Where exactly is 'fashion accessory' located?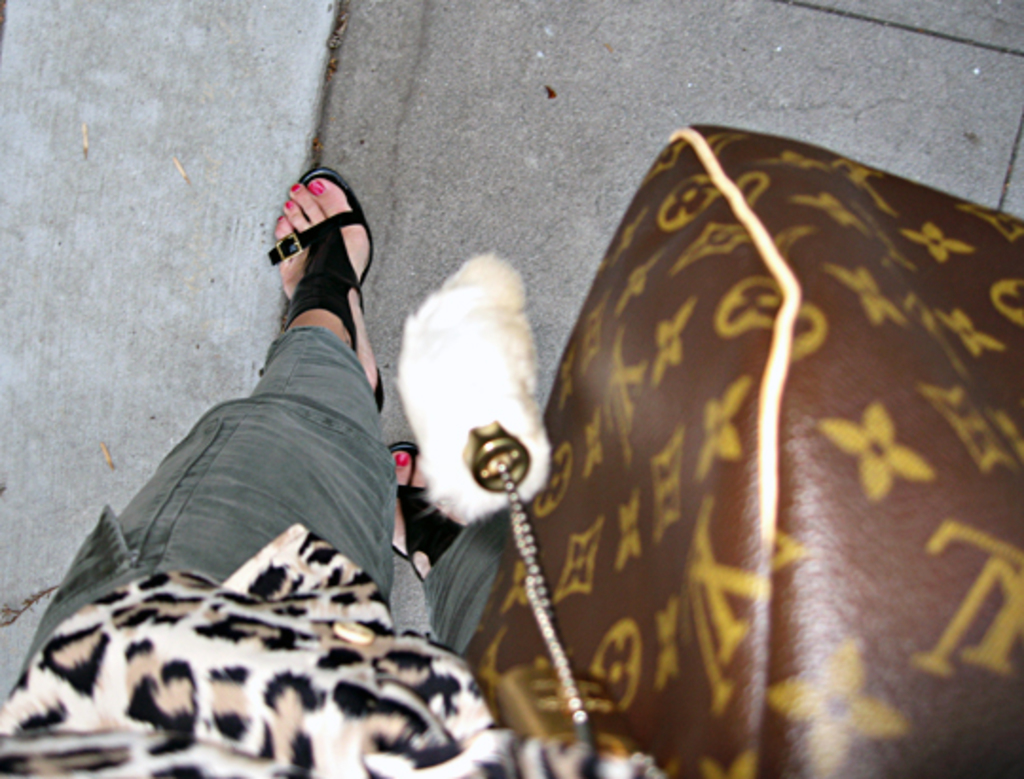
Its bounding box is <box>385,438,466,580</box>.
